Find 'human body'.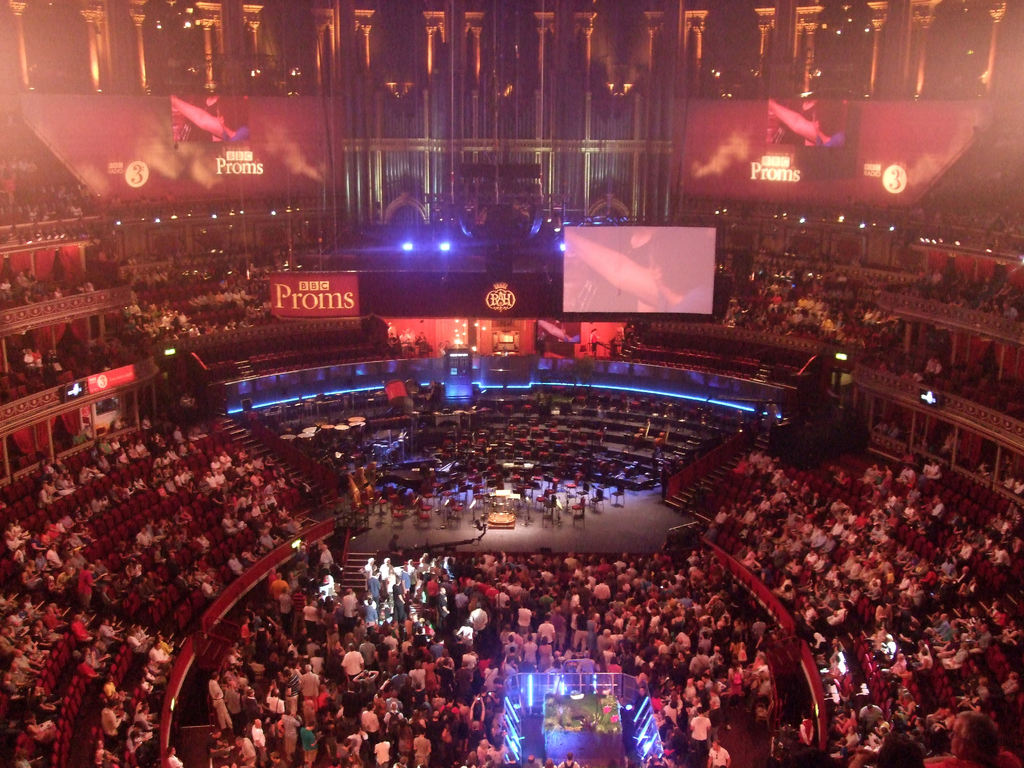
161/537/170/554.
